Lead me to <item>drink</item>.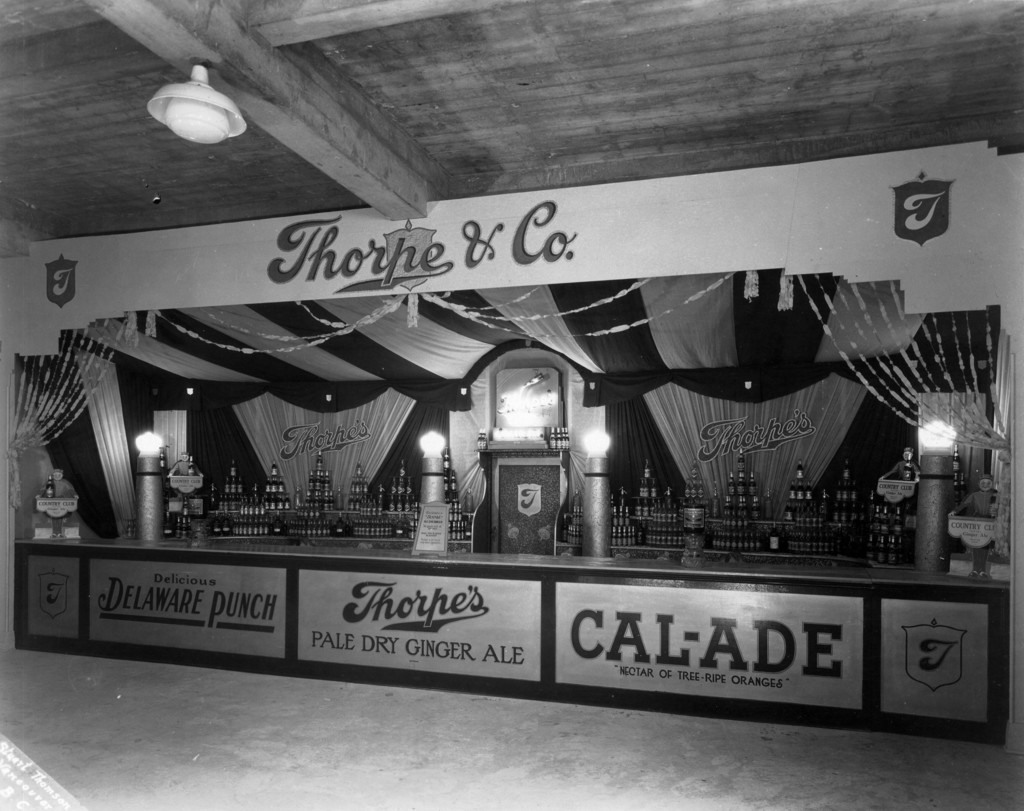
Lead to box(763, 486, 777, 520).
